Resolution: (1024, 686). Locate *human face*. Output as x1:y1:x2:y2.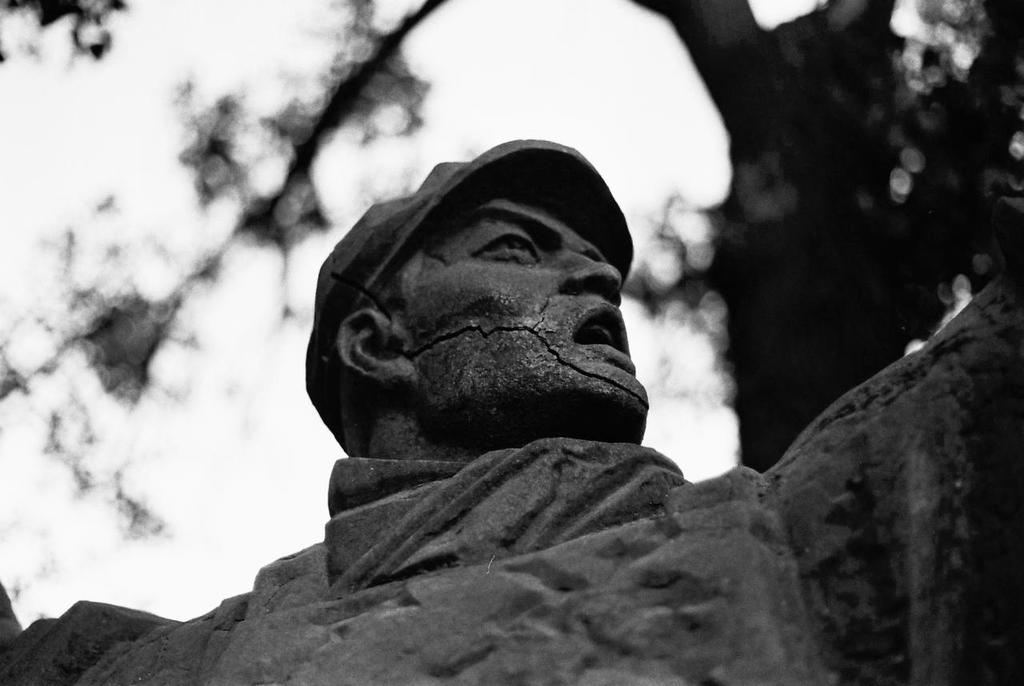
386:175:646:427.
